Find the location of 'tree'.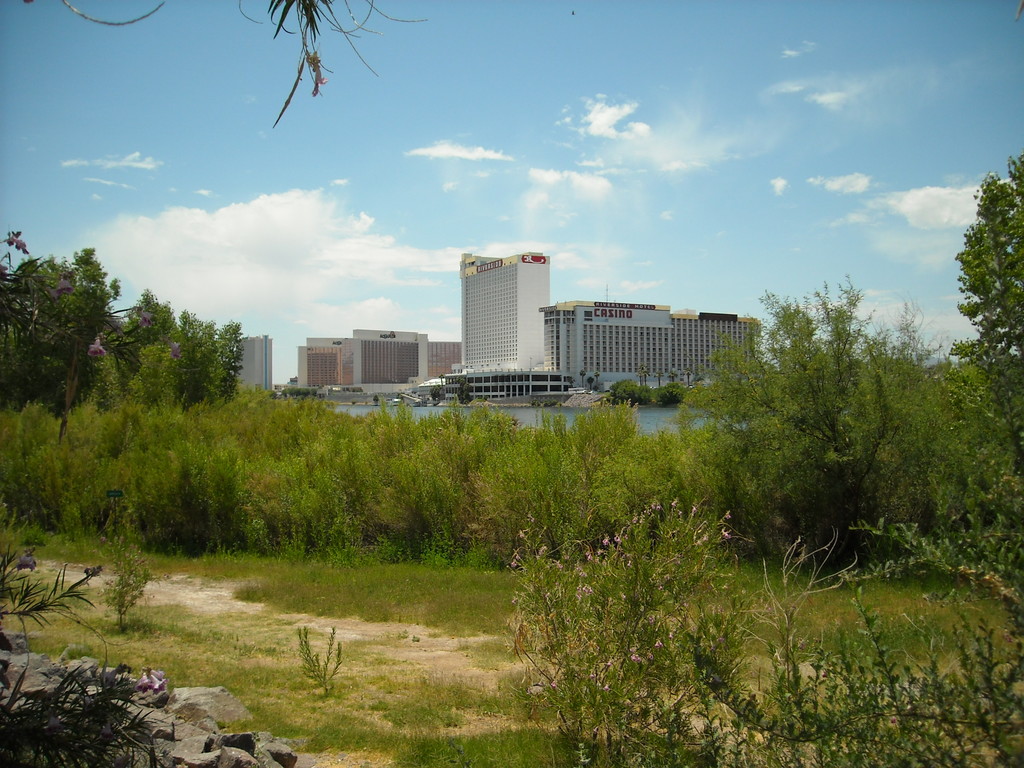
Location: {"left": 431, "top": 387, "right": 447, "bottom": 399}.
